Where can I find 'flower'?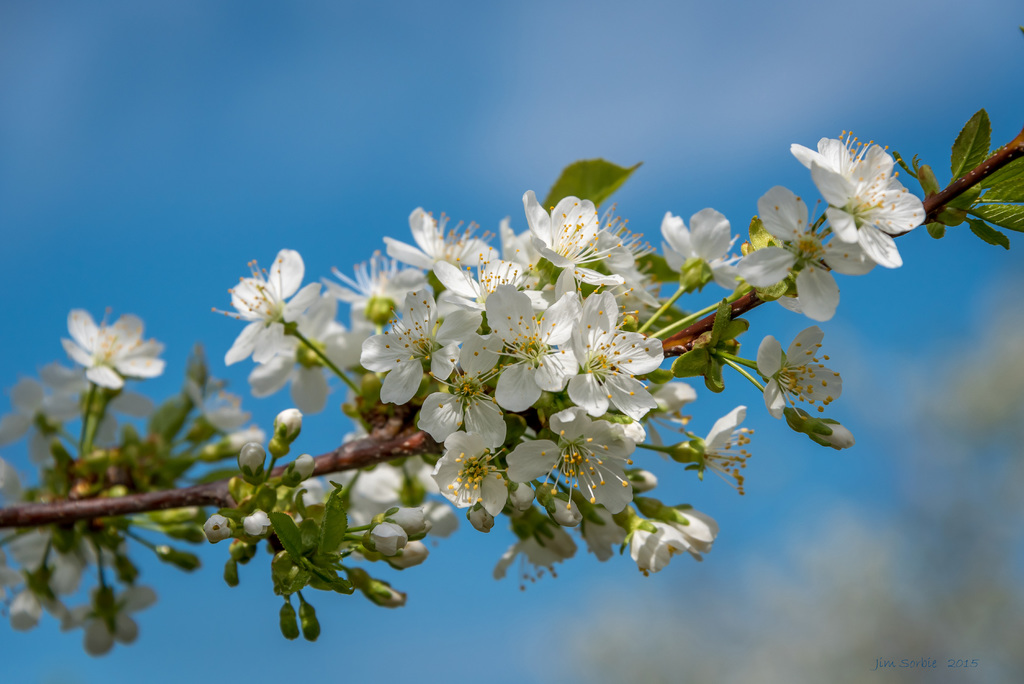
You can find it at (x1=56, y1=286, x2=170, y2=428).
